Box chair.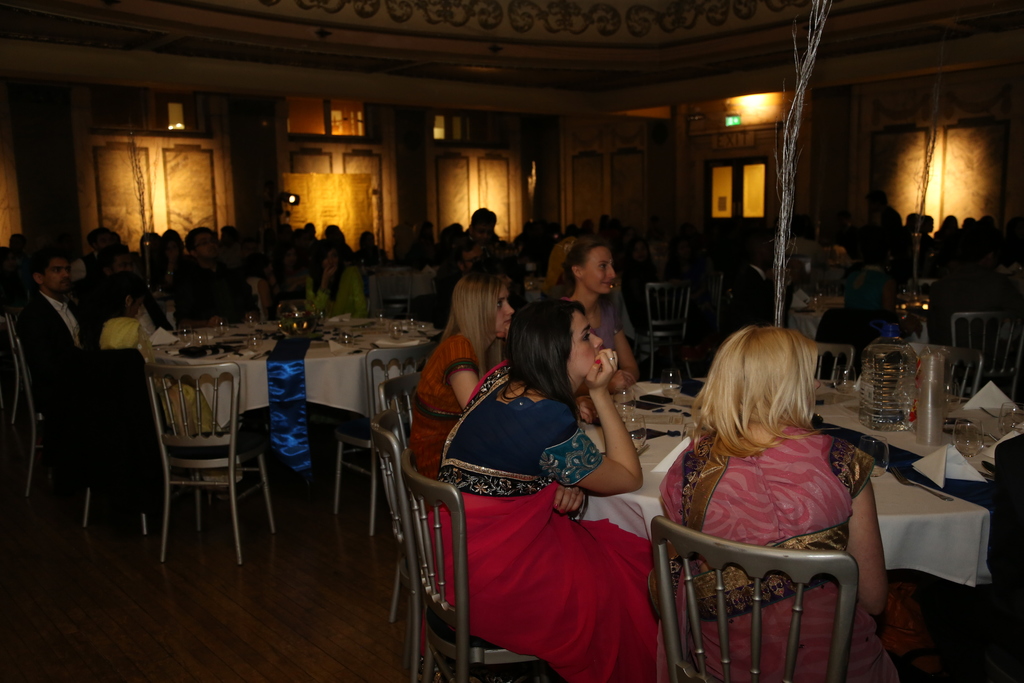
region(640, 278, 691, 383).
